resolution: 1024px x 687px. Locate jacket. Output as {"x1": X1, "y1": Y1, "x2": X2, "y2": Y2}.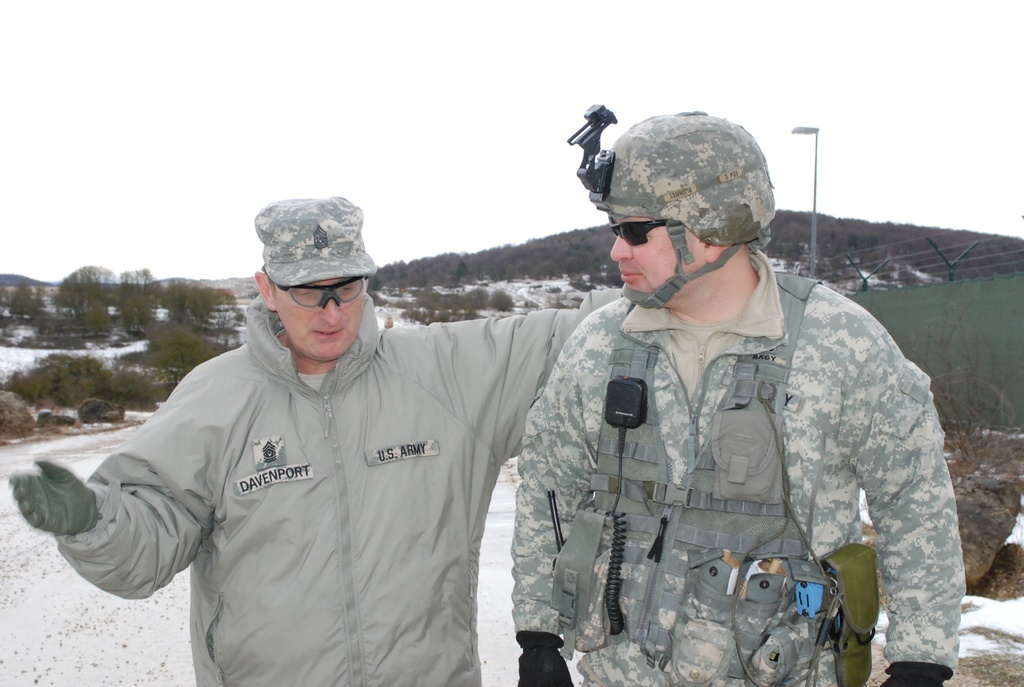
{"x1": 518, "y1": 264, "x2": 975, "y2": 686}.
